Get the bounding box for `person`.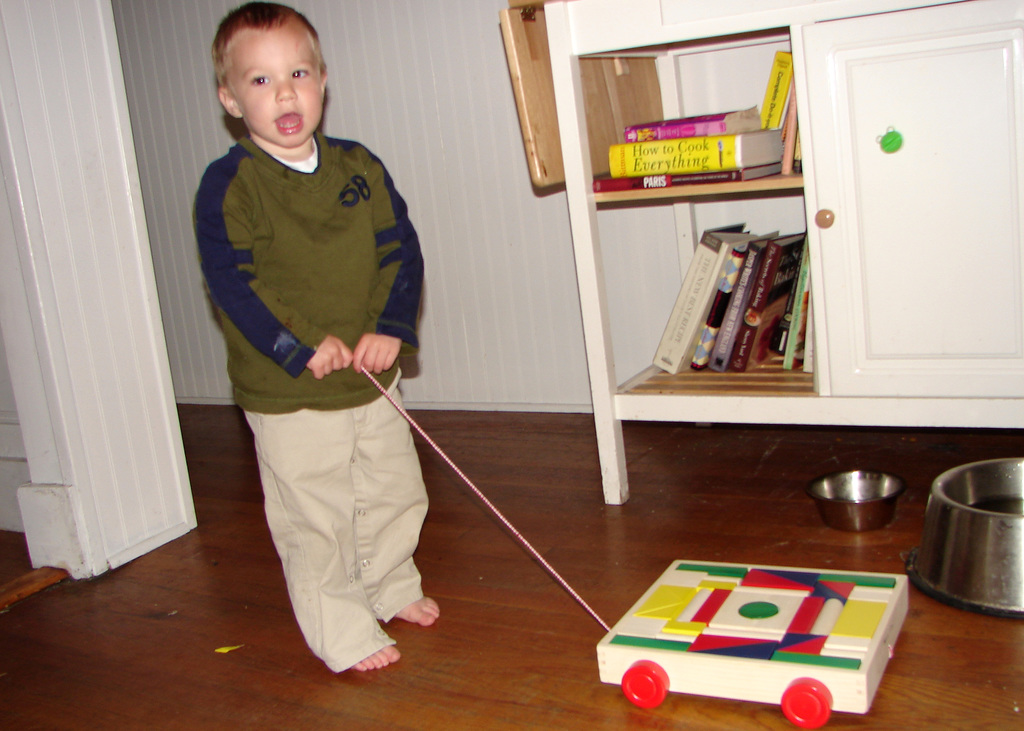
<region>193, 0, 438, 673</region>.
